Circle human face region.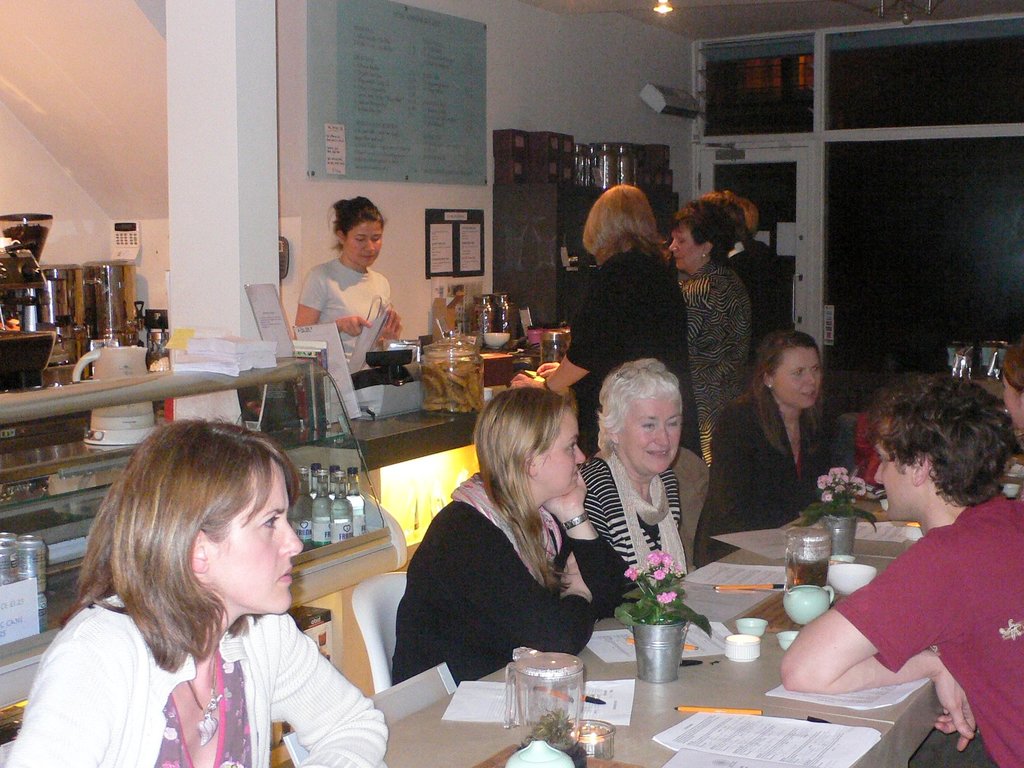
Region: (left=874, top=439, right=907, bottom=517).
